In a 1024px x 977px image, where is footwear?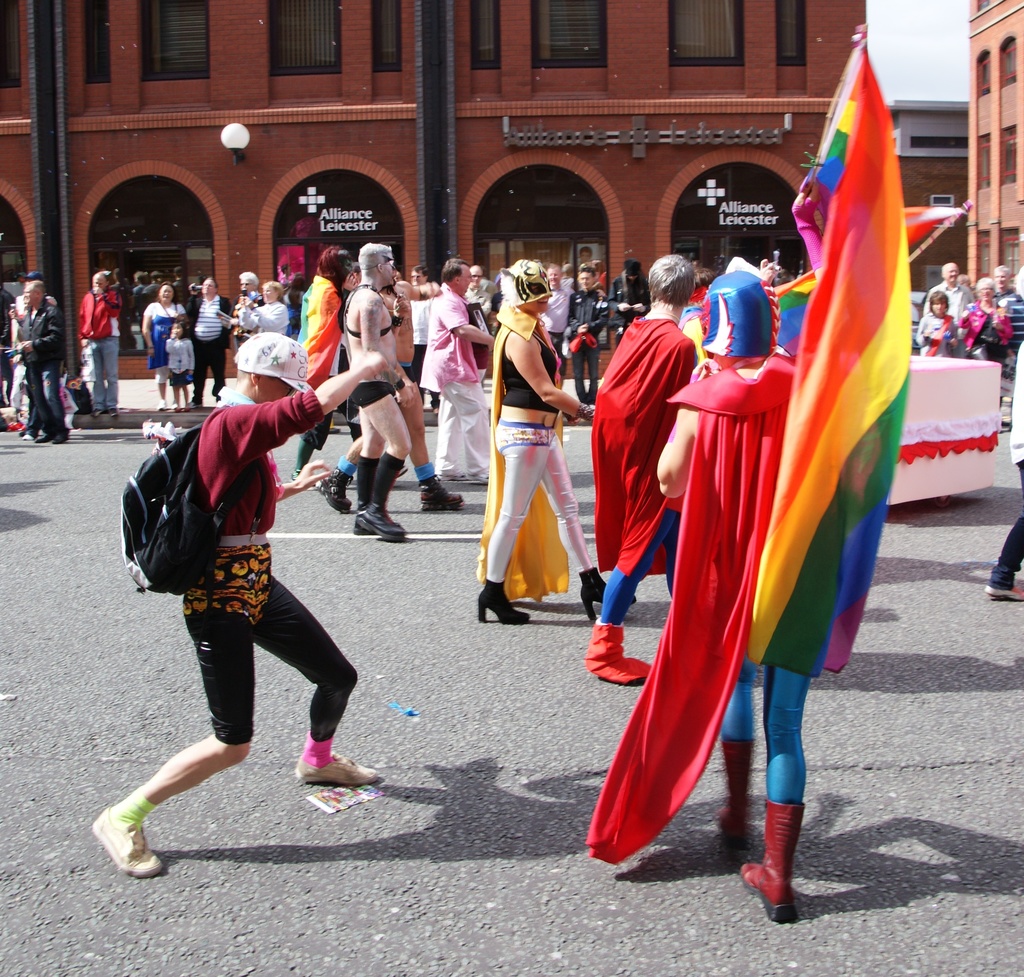
box=[986, 588, 1023, 599].
